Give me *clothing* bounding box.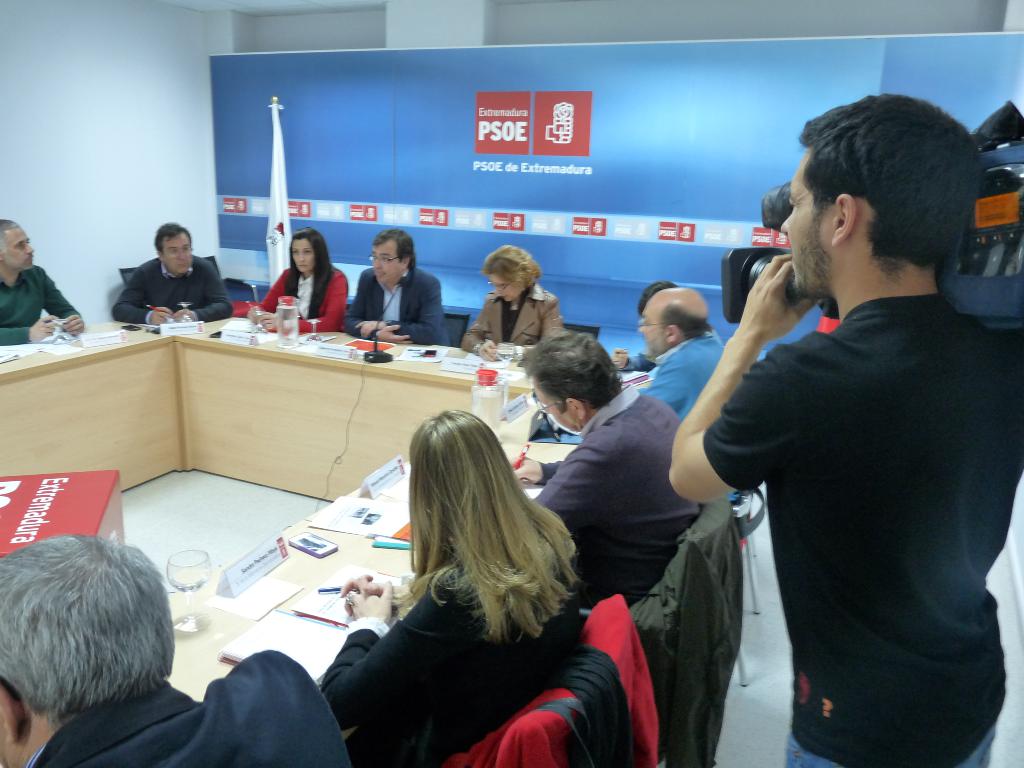
rect(678, 196, 1013, 752).
